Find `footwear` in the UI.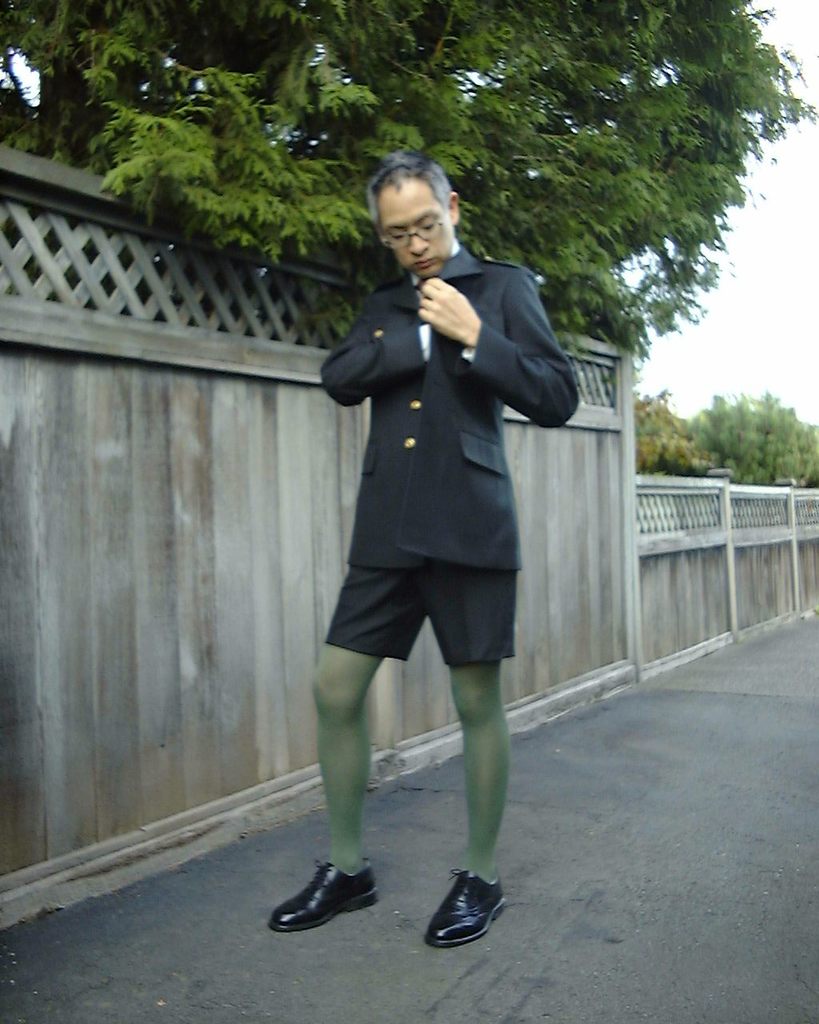
UI element at [423,867,505,950].
